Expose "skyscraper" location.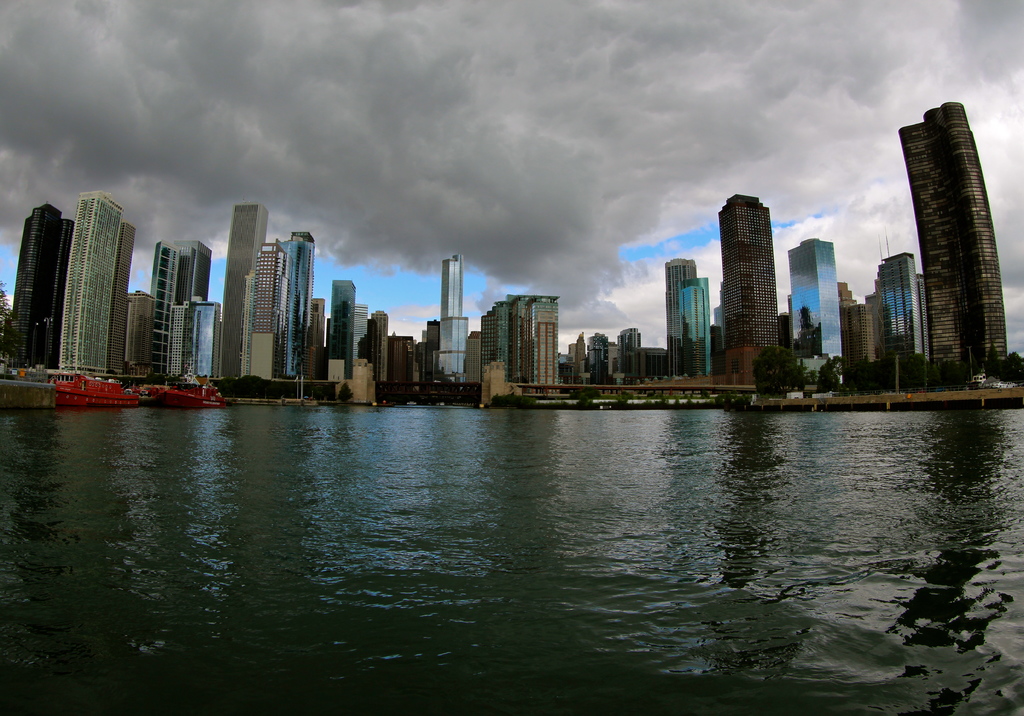
Exposed at crop(212, 199, 272, 377).
